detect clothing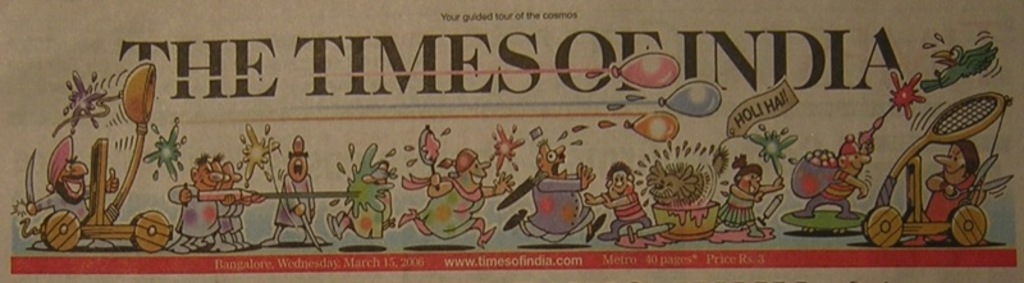
<box>602,198,655,245</box>
